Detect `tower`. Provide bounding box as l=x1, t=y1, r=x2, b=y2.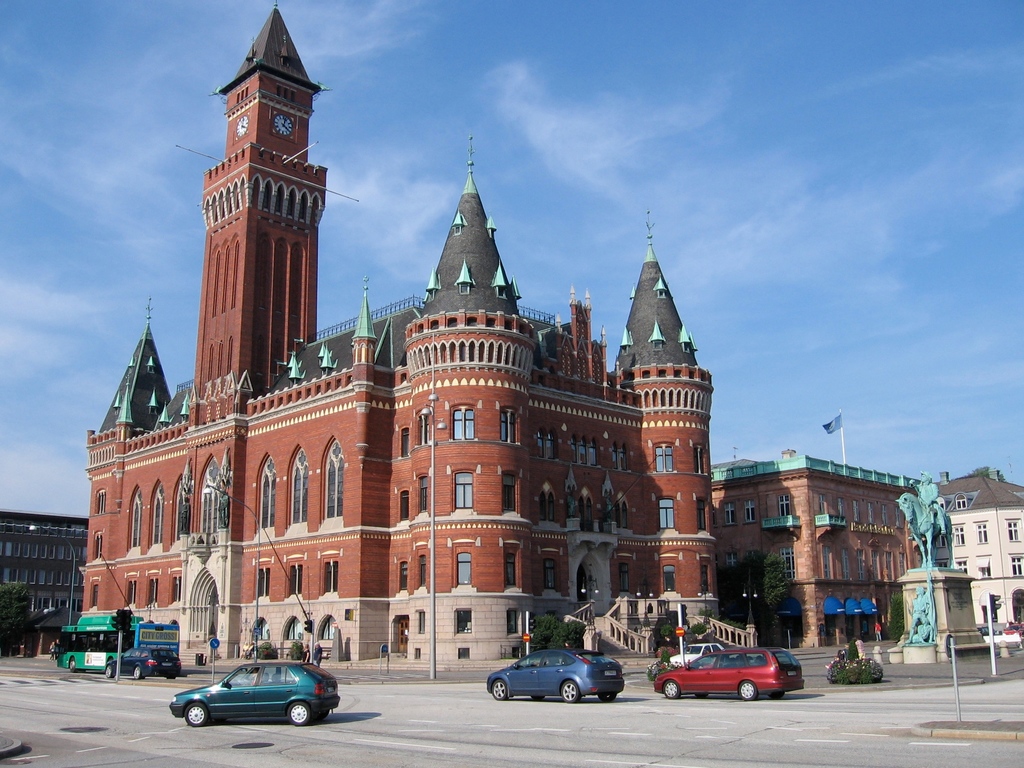
l=193, t=0, r=323, b=396.
